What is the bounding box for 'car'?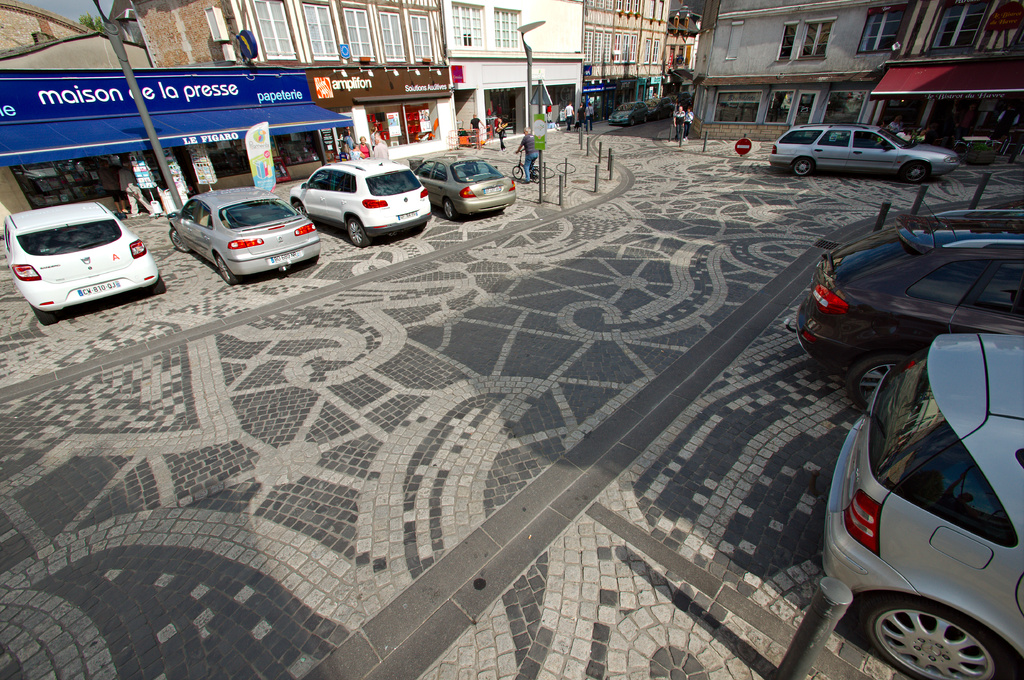
box=[769, 120, 962, 185].
